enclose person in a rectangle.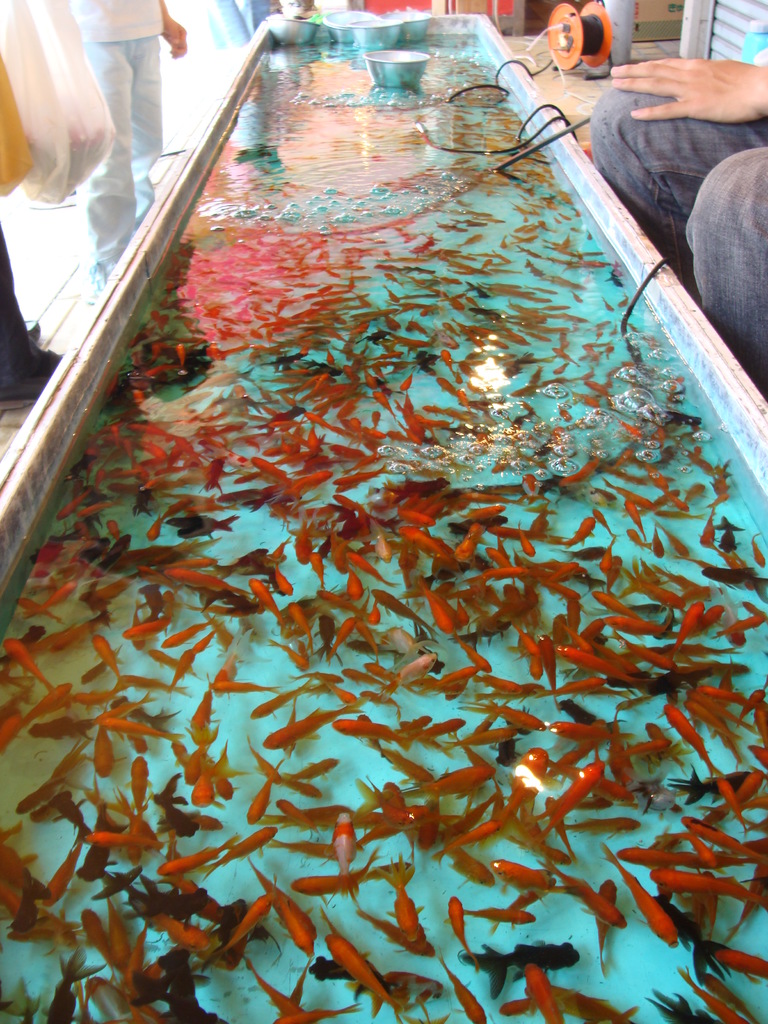
[x1=67, y1=0, x2=188, y2=305].
